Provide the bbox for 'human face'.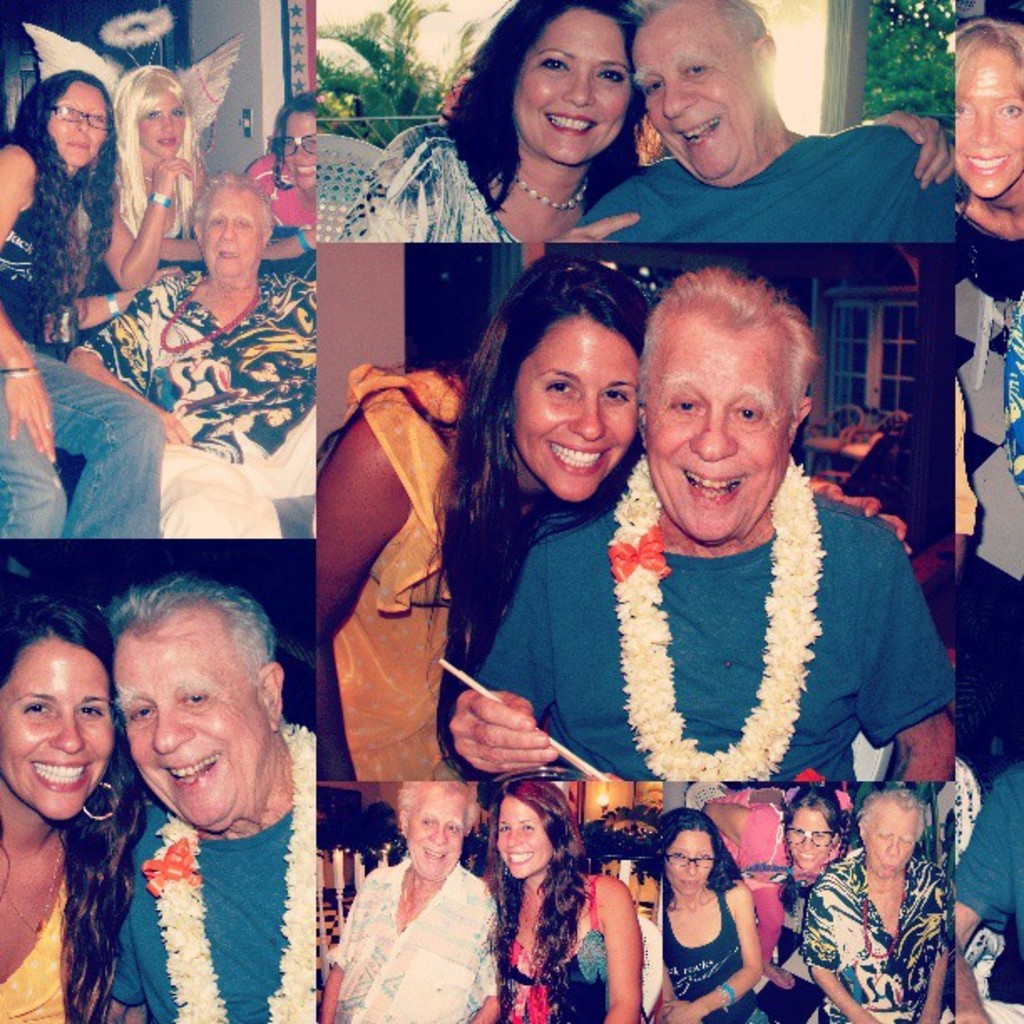
201 186 263 281.
